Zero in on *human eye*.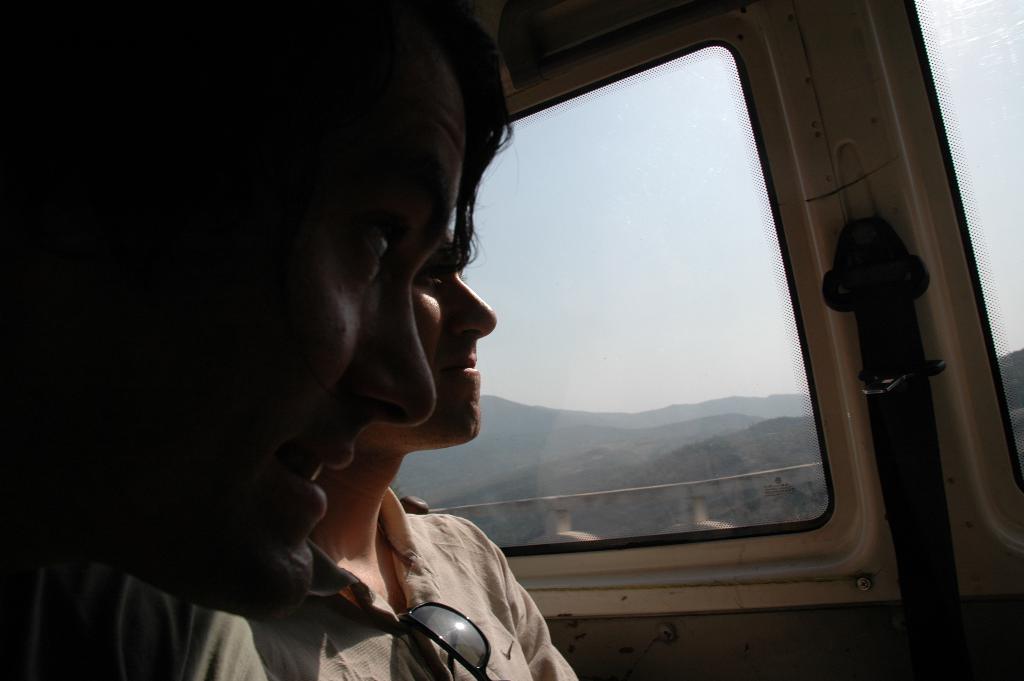
Zeroed in: region(335, 206, 414, 286).
